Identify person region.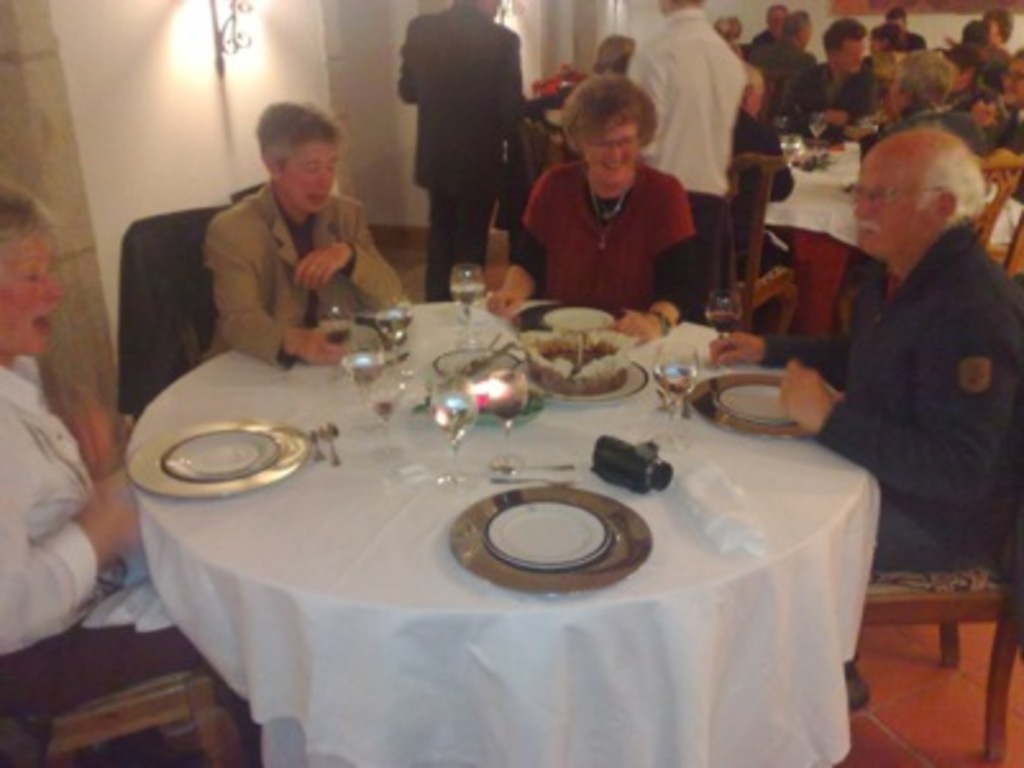
Region: [707, 125, 1021, 714].
